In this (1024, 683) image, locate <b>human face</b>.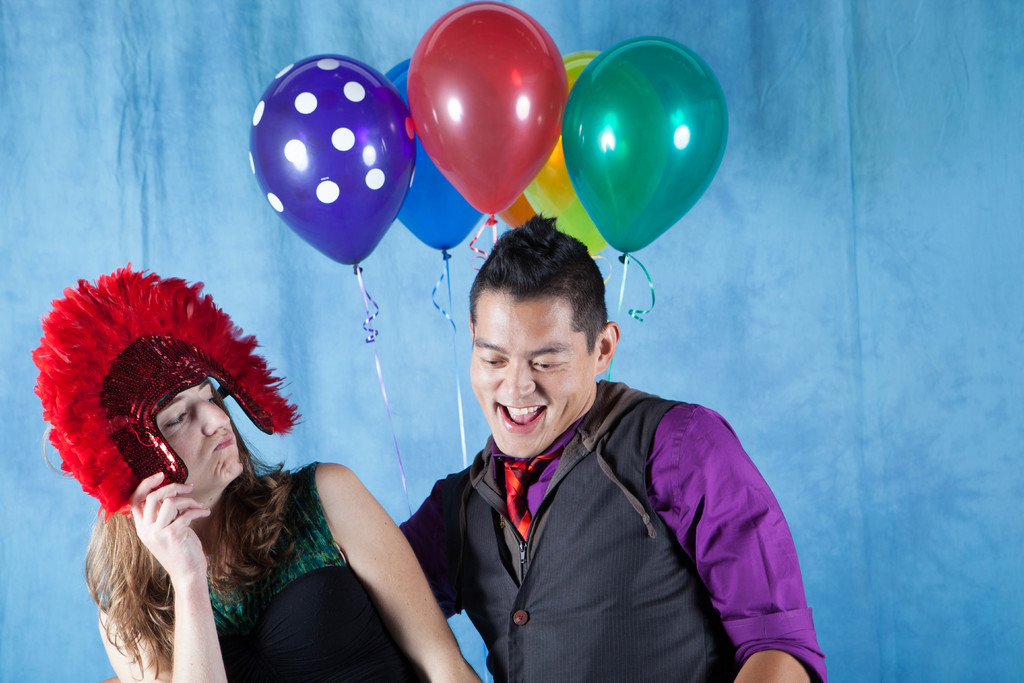
Bounding box: [left=156, top=382, right=245, bottom=507].
